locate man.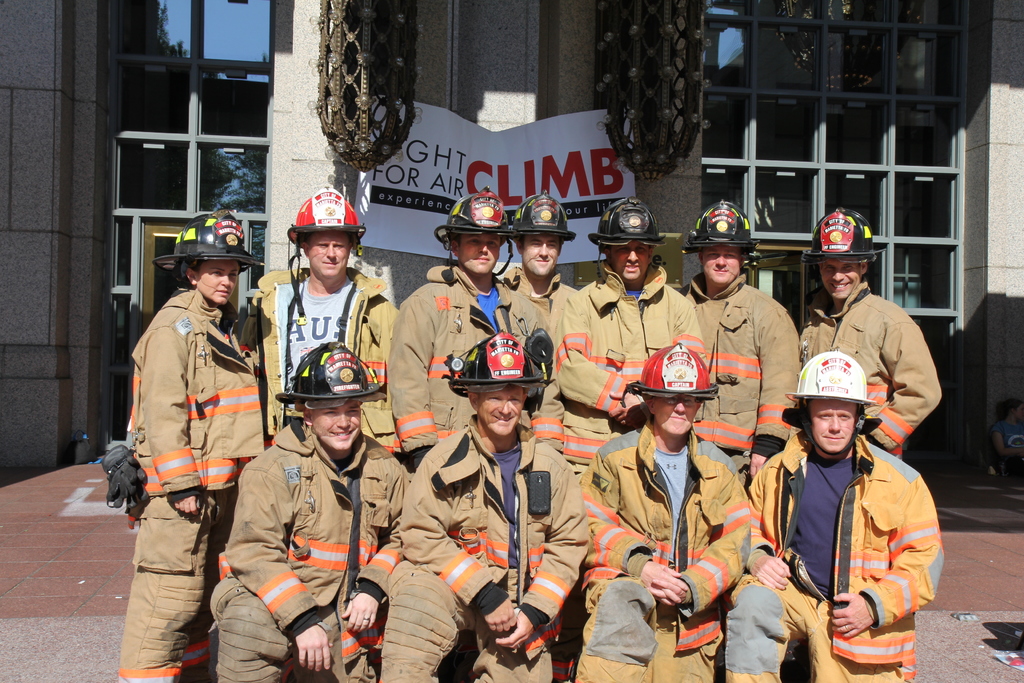
Bounding box: (499, 193, 582, 458).
